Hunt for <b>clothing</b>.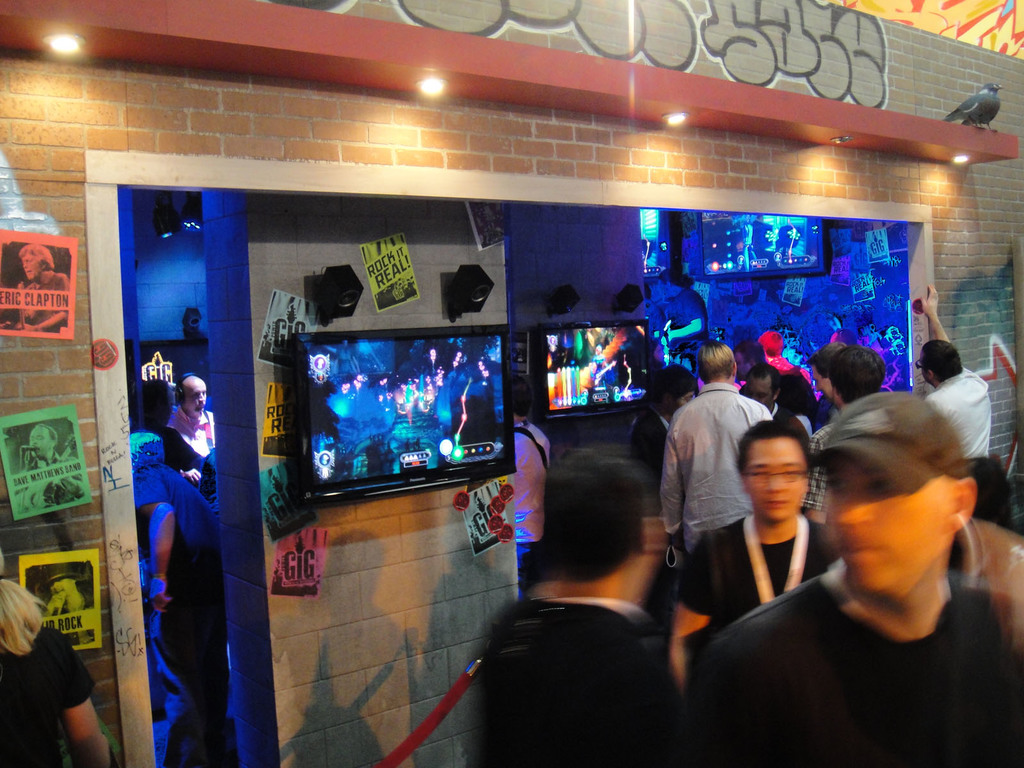
Hunted down at [left=166, top=409, right=223, bottom=508].
